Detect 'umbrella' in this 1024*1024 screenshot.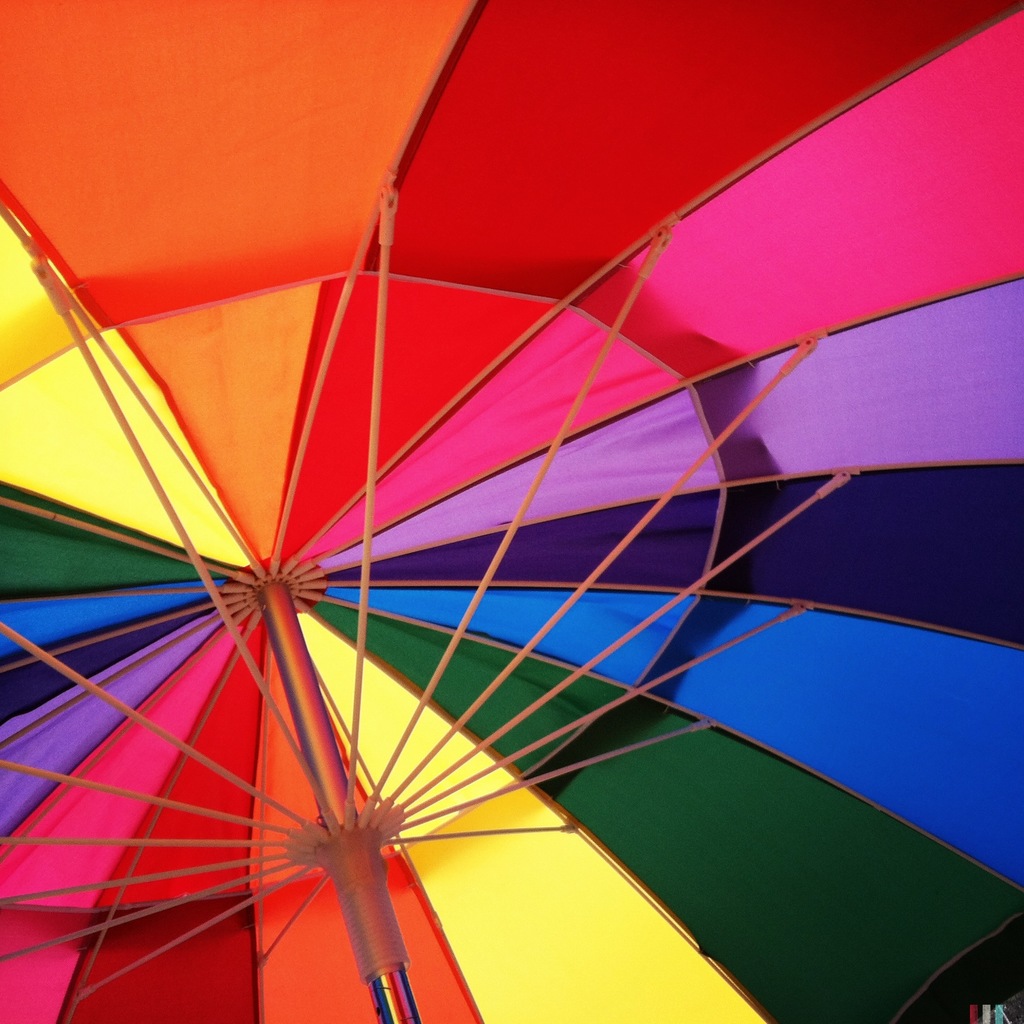
Detection: <region>0, 0, 1023, 1023</region>.
